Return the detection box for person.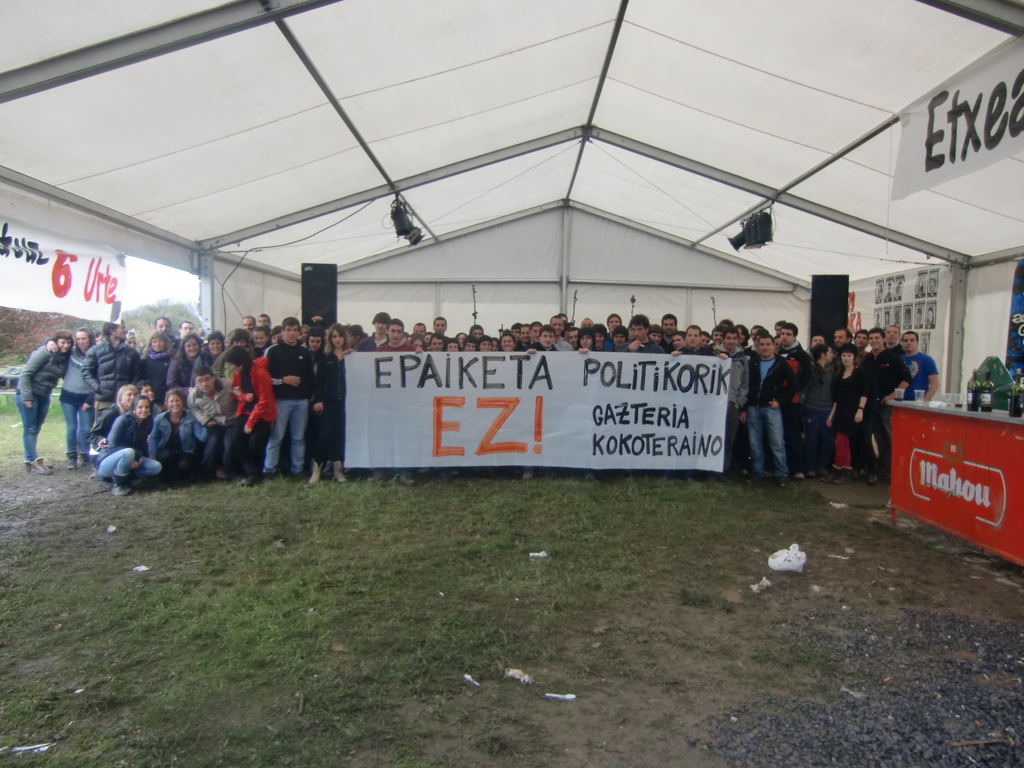
(804,333,827,355).
